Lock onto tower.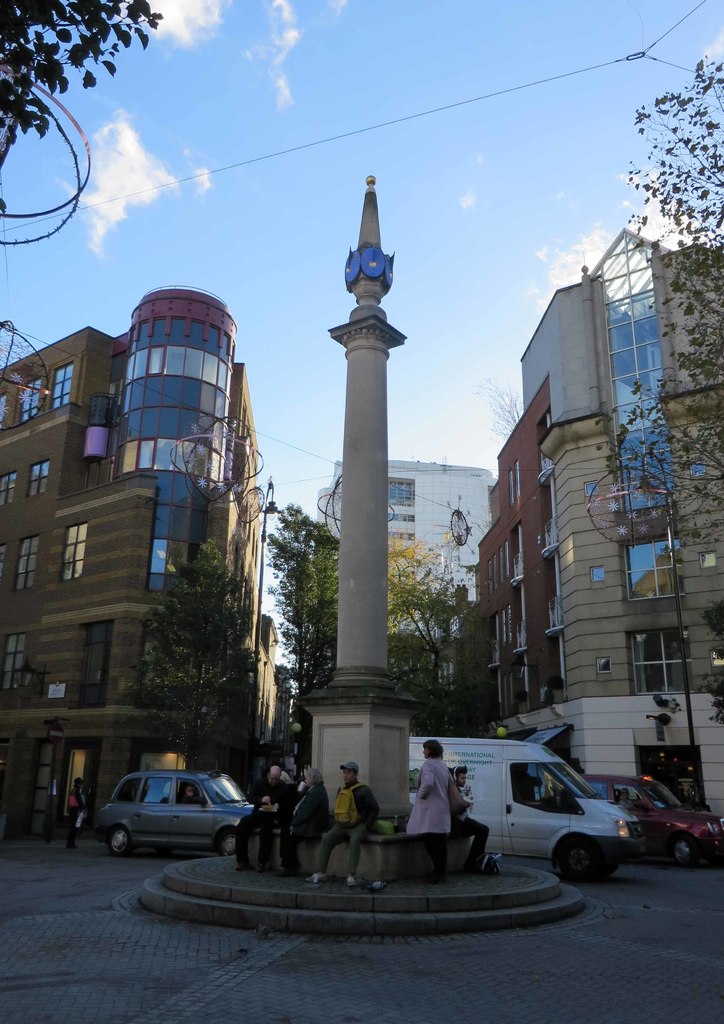
Locked: locate(292, 181, 412, 881).
